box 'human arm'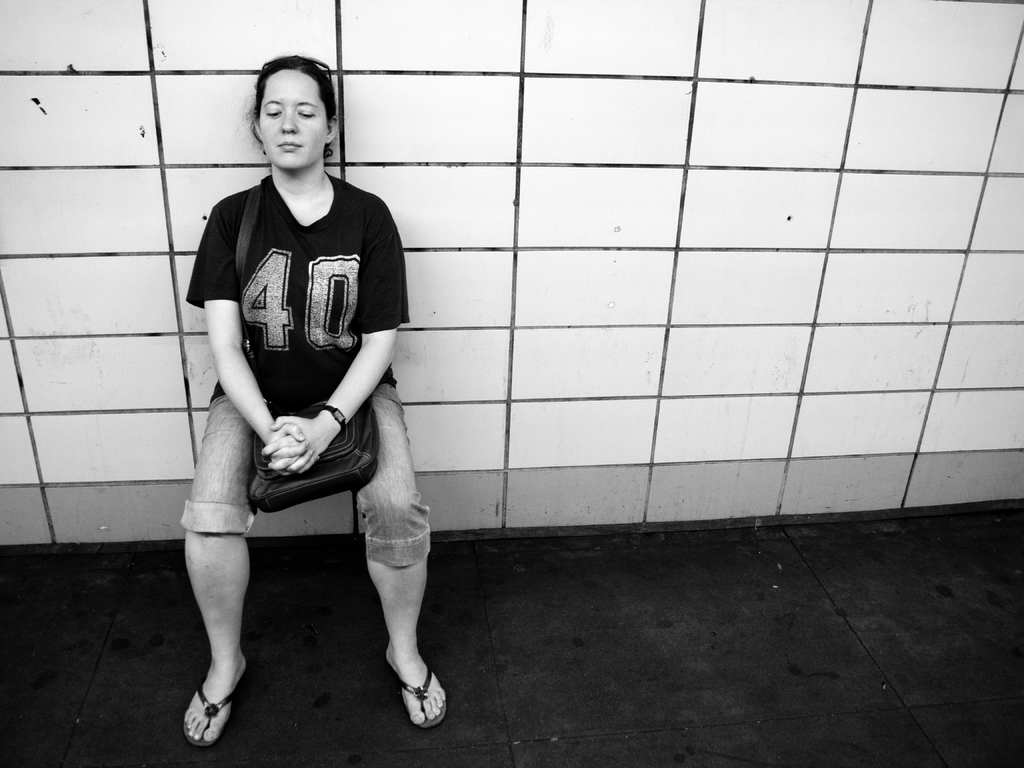
crop(189, 268, 253, 451)
